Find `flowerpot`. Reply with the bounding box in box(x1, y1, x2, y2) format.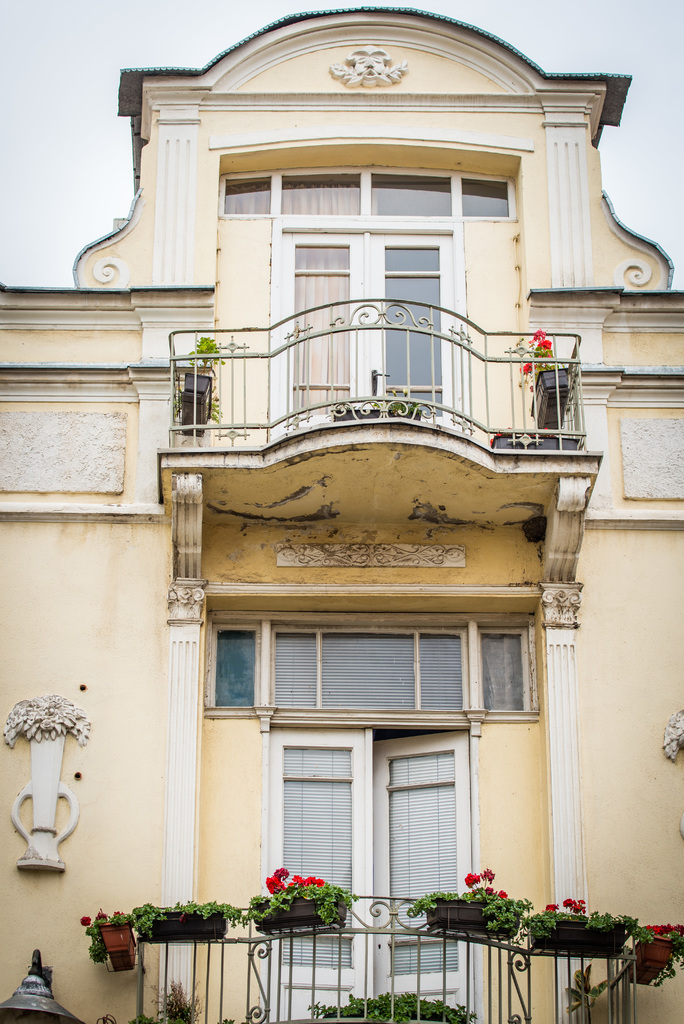
box(527, 926, 632, 956).
